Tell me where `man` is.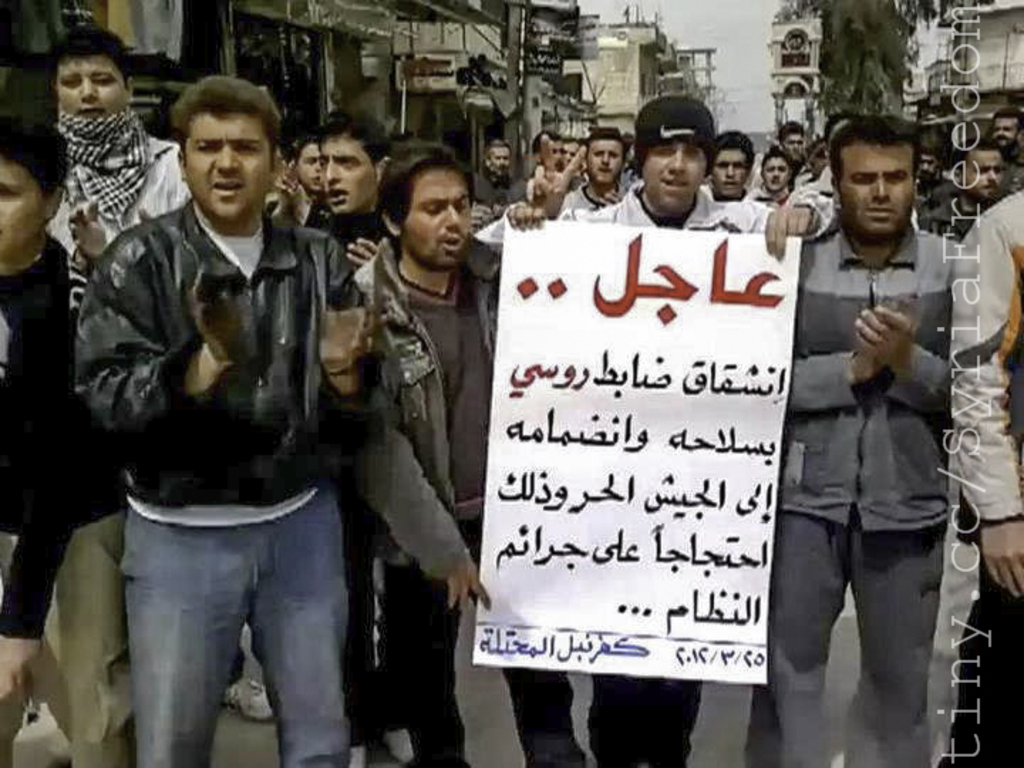
`man` is at locate(913, 144, 940, 185).
